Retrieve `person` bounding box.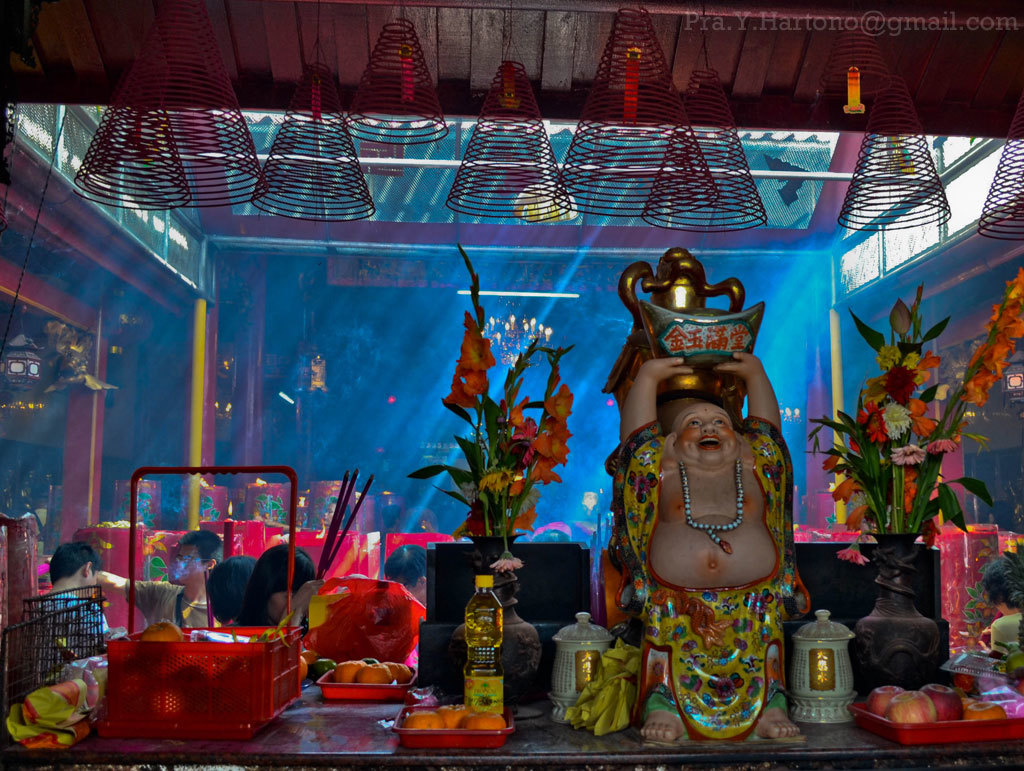
Bounding box: bbox=(202, 551, 259, 620).
